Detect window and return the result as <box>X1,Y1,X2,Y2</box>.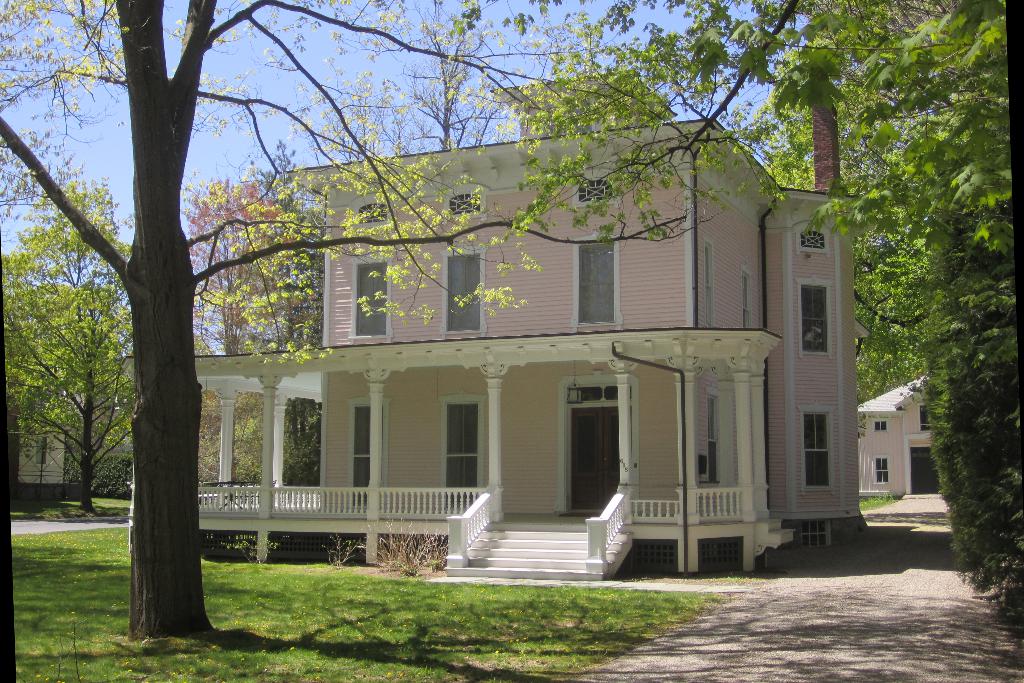
<box>202,533,248,554</box>.
